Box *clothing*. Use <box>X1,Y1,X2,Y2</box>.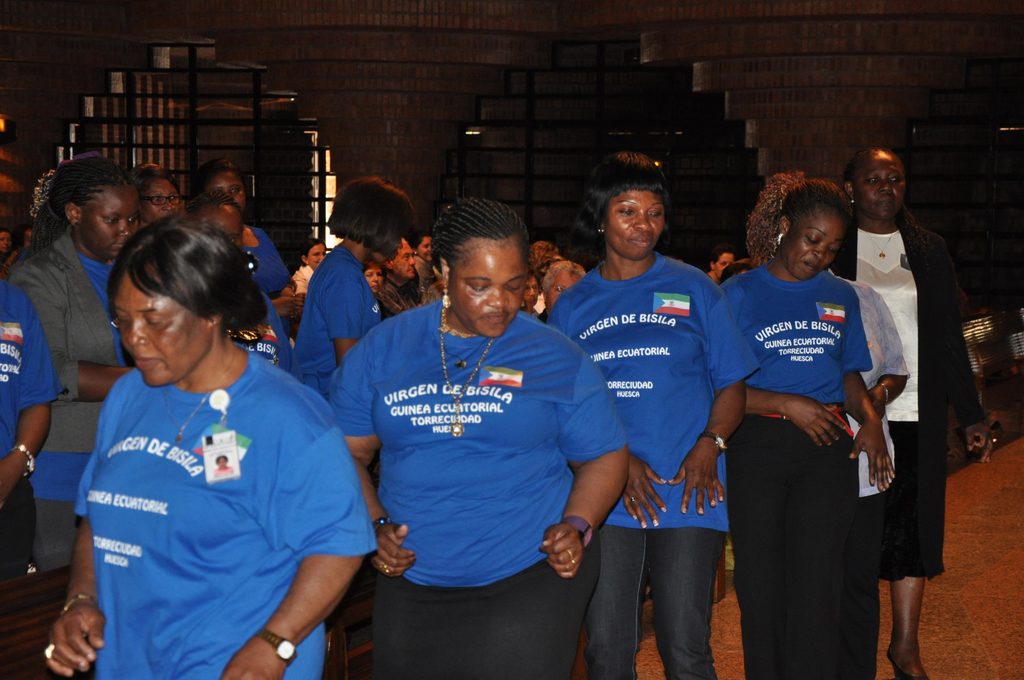
<box>290,245,383,399</box>.
